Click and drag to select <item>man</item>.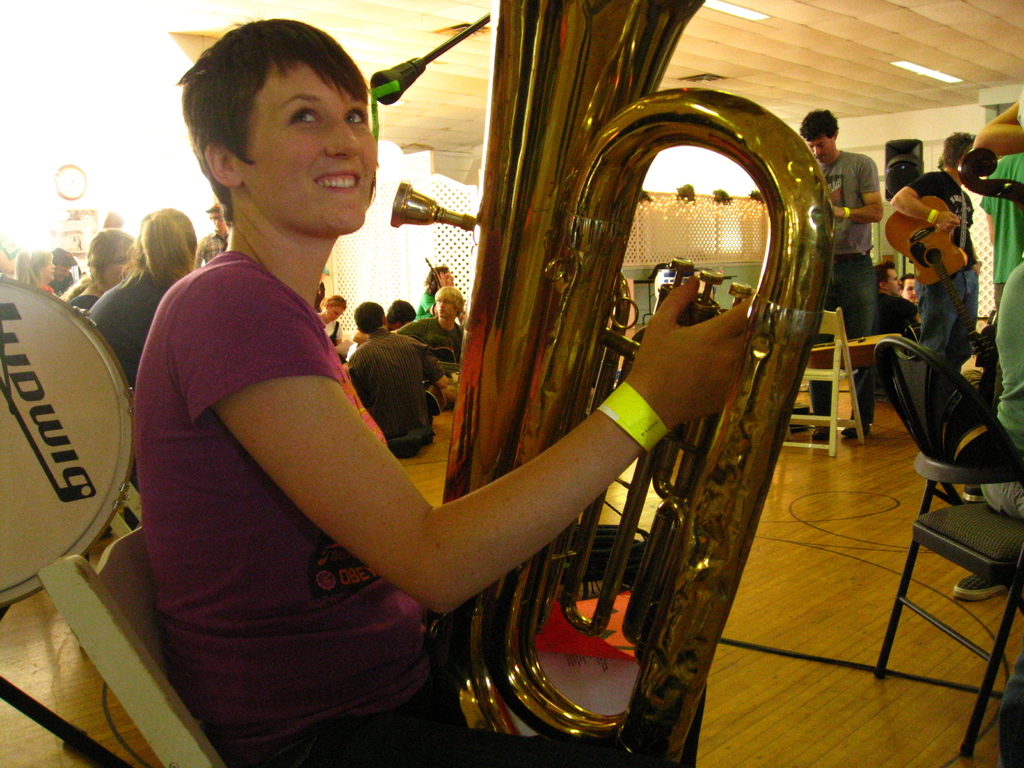
Selection: 393 285 460 358.
